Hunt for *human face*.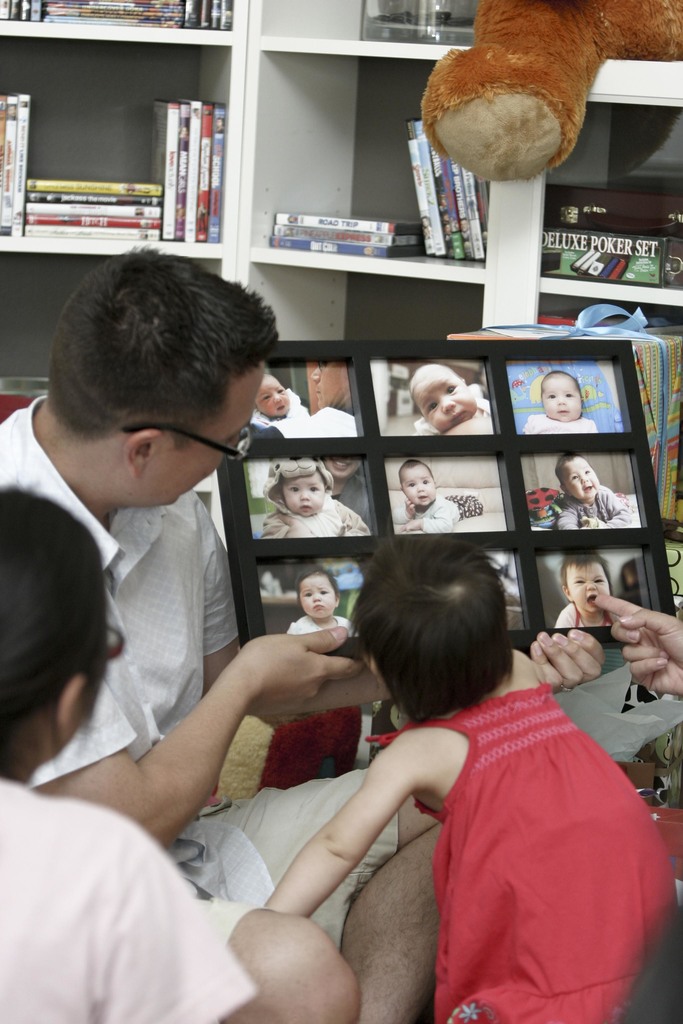
Hunted down at <region>404, 470, 434, 505</region>.
